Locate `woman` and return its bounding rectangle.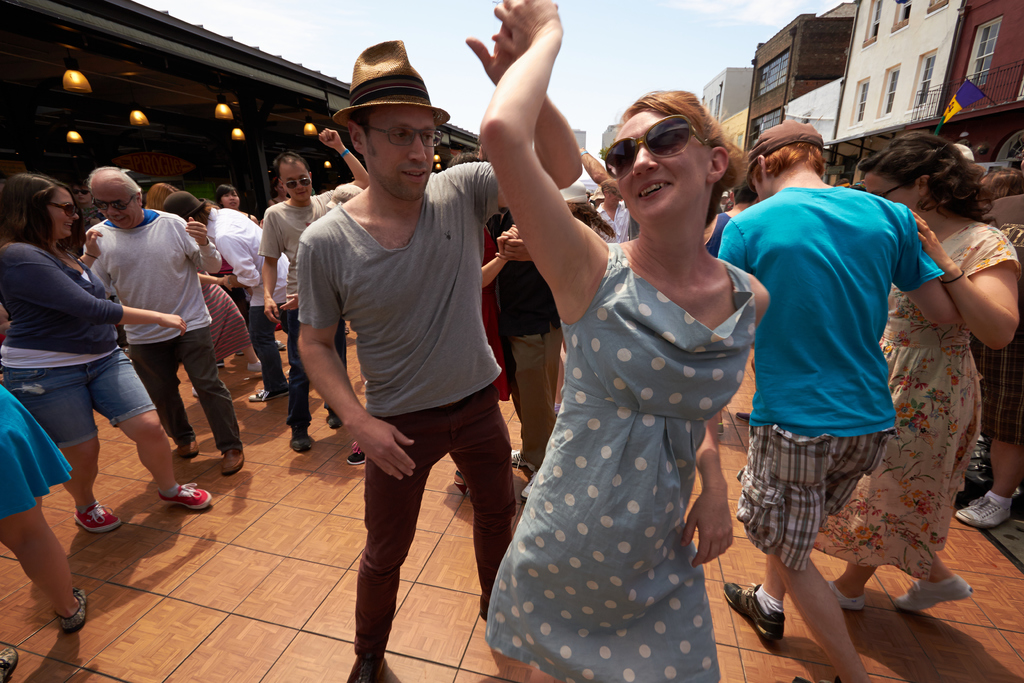
(left=444, top=147, right=516, bottom=502).
